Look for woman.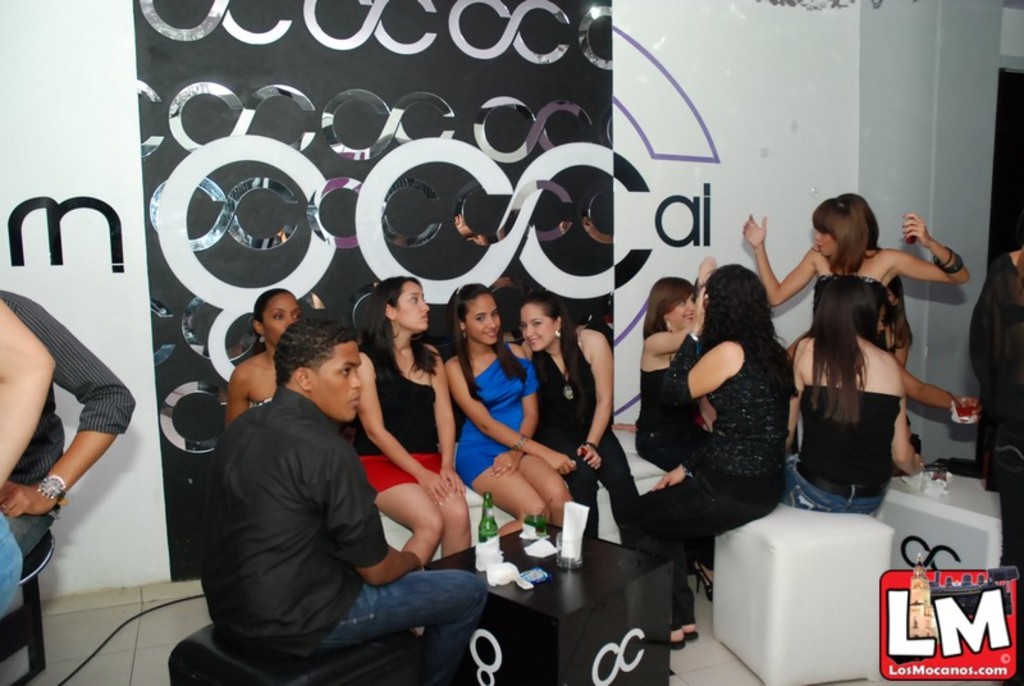
Found: [x1=348, y1=274, x2=477, y2=571].
